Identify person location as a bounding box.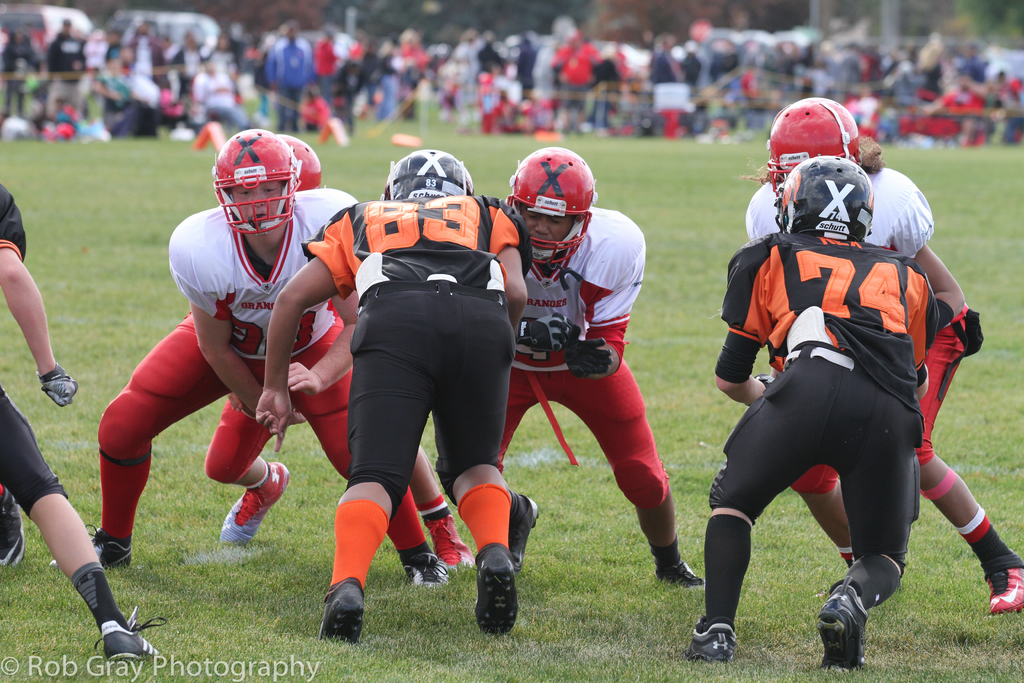
(501,145,701,589).
